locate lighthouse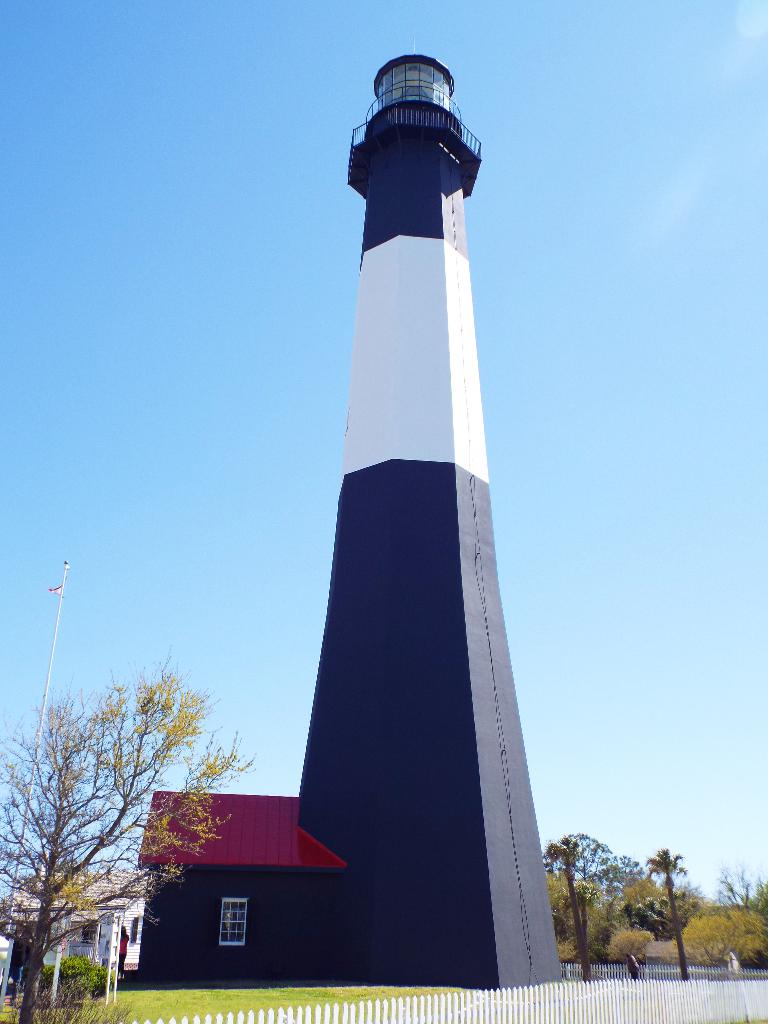
296,51,566,995
